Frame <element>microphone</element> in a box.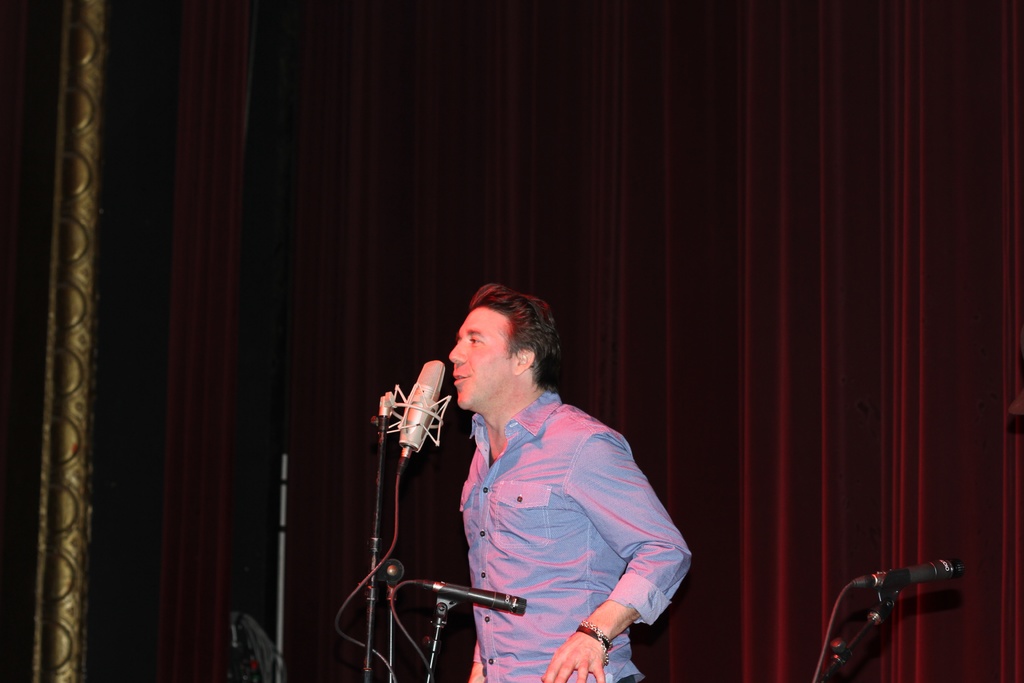
bbox=[409, 577, 530, 626].
